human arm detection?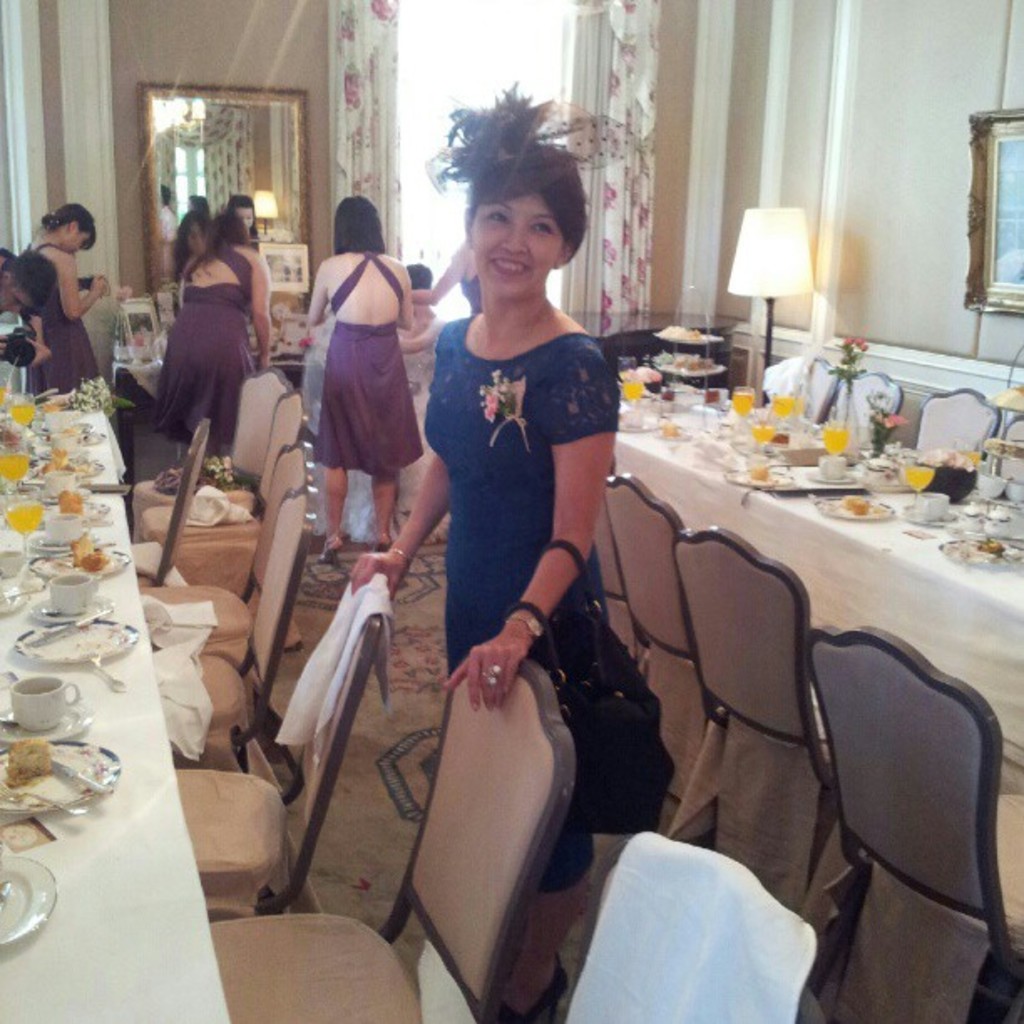
box=[0, 330, 10, 360]
